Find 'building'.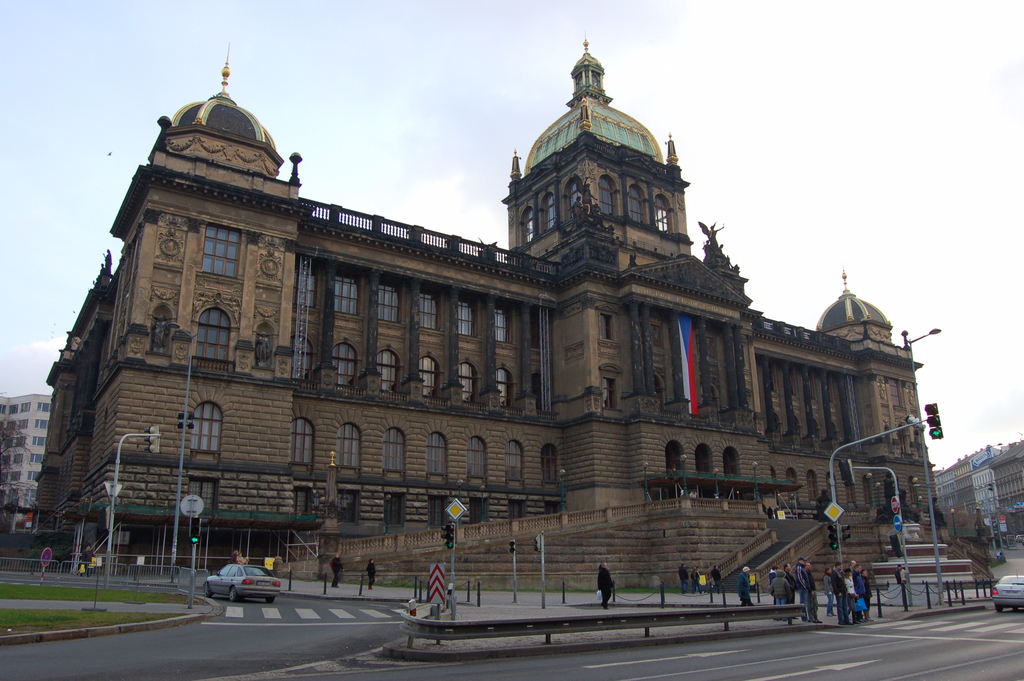
Rect(39, 31, 943, 628).
